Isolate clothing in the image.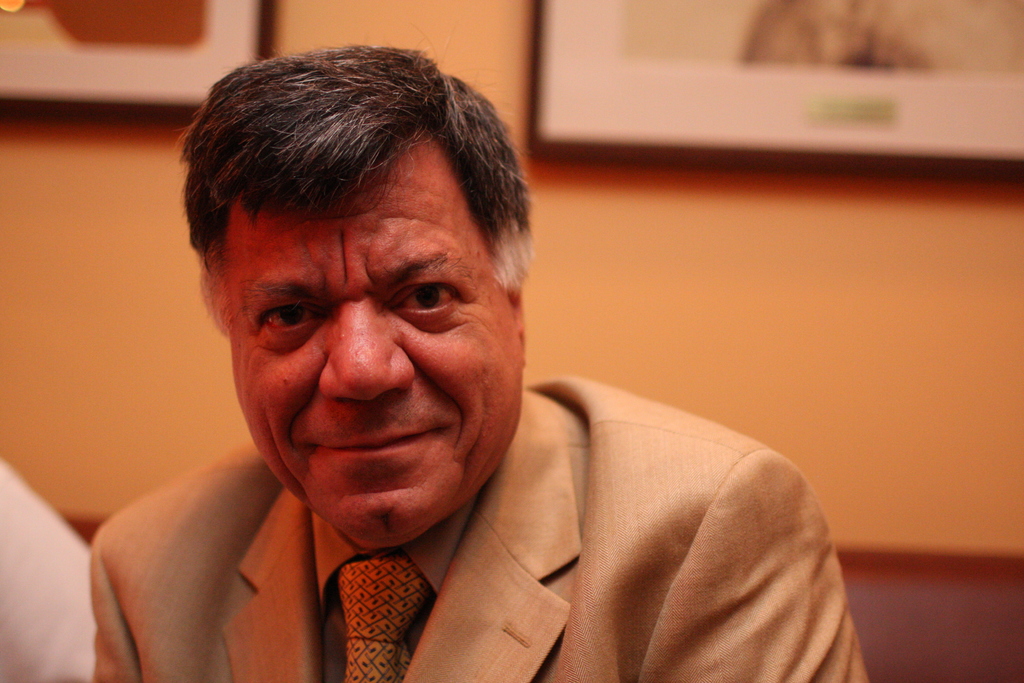
Isolated region: BBox(0, 459, 95, 682).
